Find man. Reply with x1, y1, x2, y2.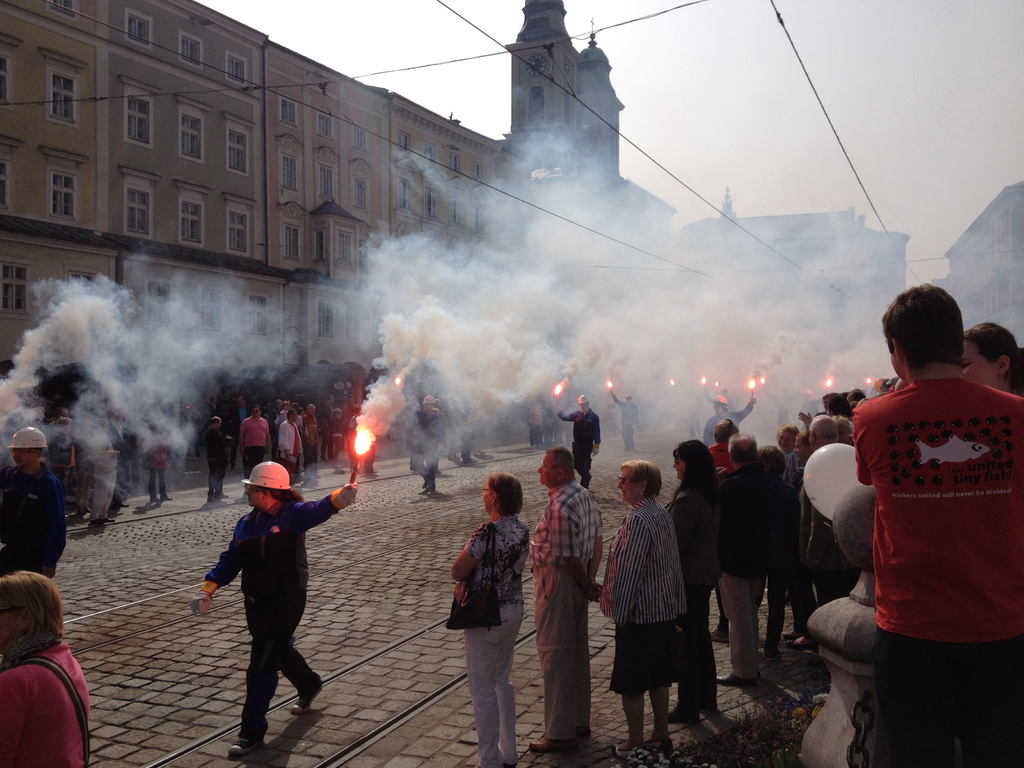
238, 401, 273, 486.
